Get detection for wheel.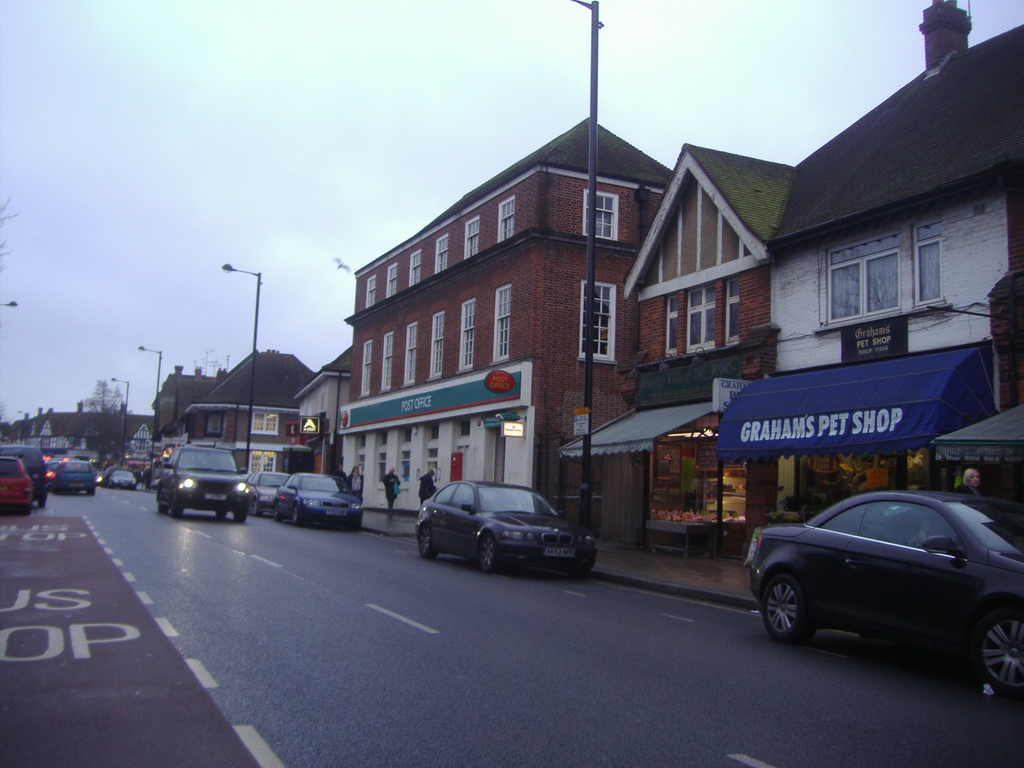
Detection: [left=232, top=513, right=246, bottom=525].
